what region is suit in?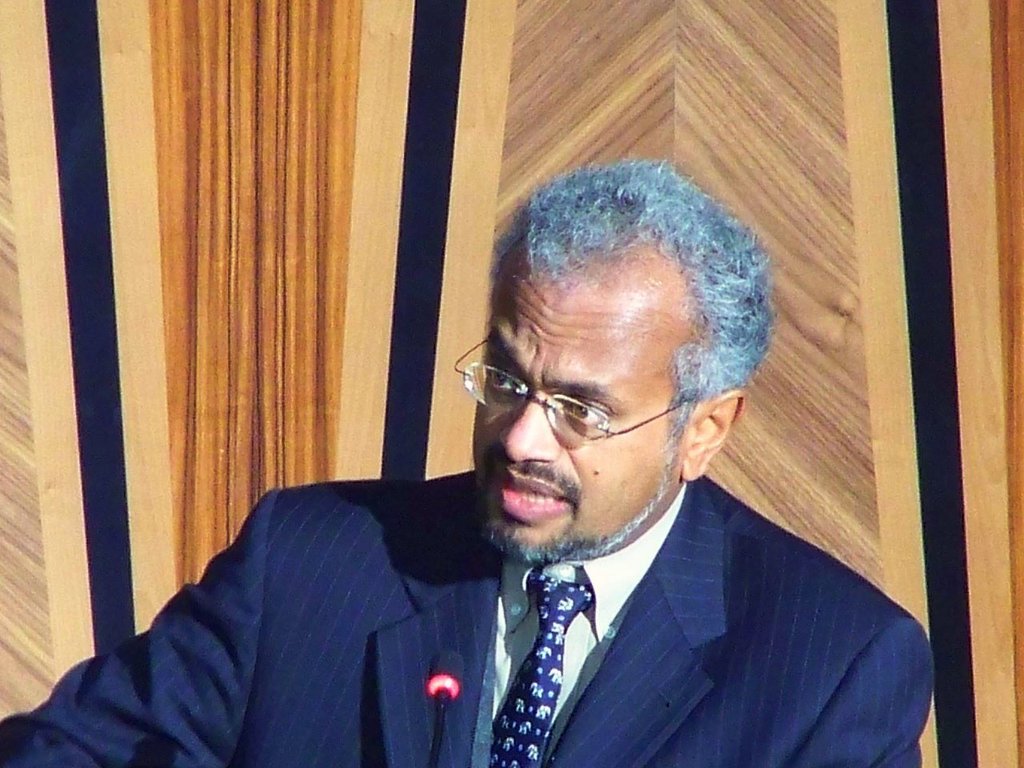
select_region(178, 447, 931, 753).
